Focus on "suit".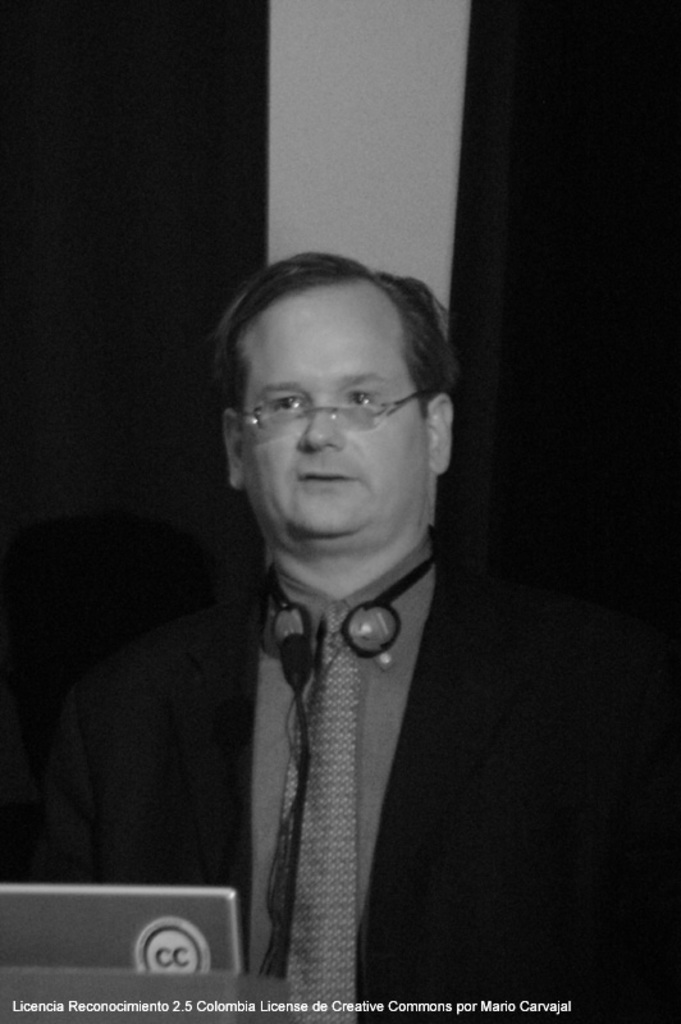
Focused at (x1=14, y1=553, x2=680, y2=1020).
